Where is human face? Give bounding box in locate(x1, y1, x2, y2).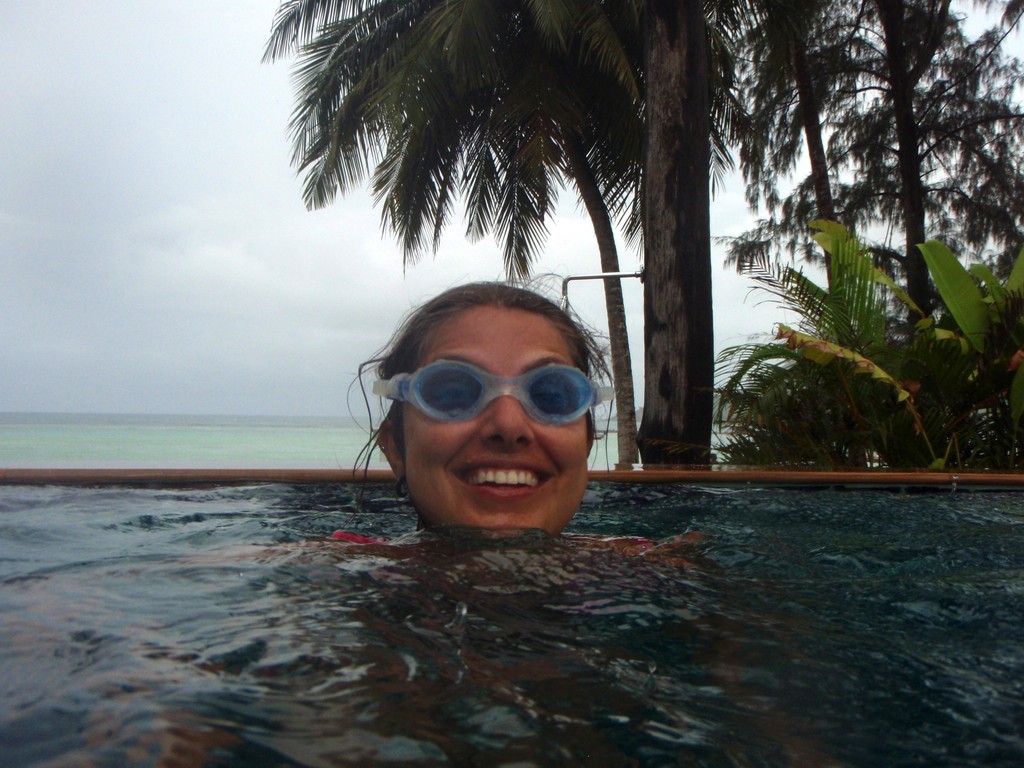
locate(400, 300, 593, 536).
